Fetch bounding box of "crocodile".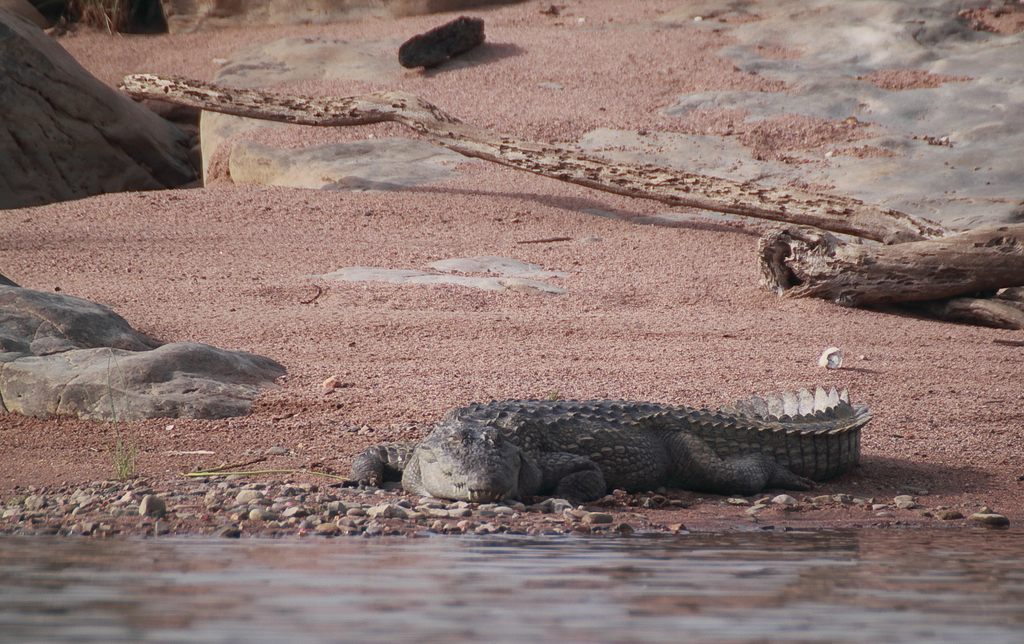
Bbox: (333, 385, 874, 502).
